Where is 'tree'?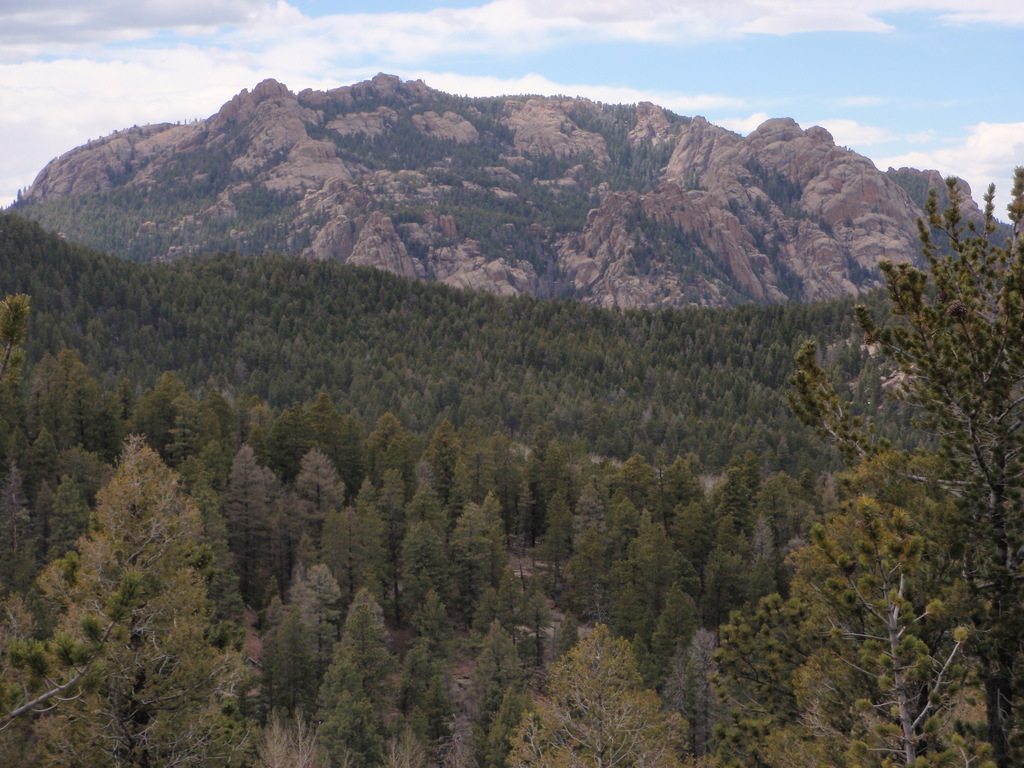
518 617 683 766.
